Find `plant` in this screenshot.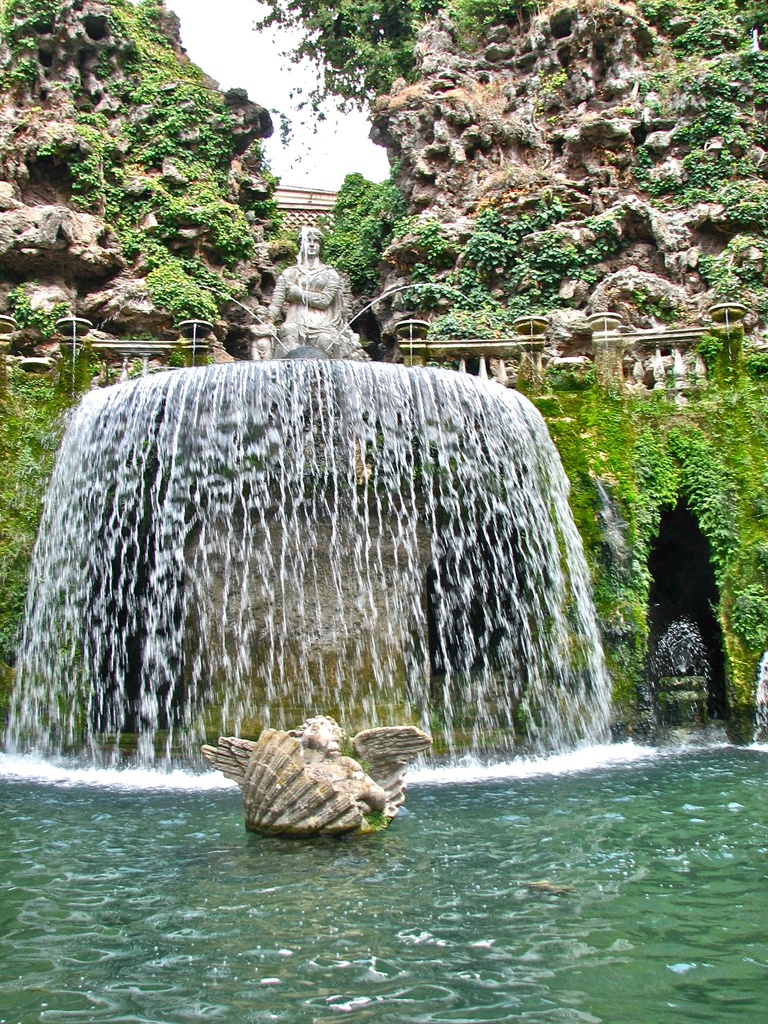
The bounding box for `plant` is bbox=[134, 257, 230, 339].
